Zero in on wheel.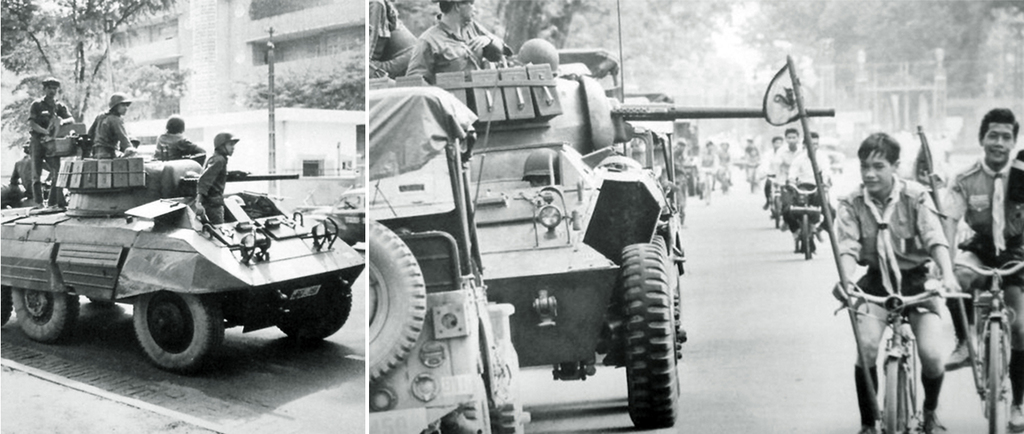
Zeroed in: Rect(745, 169, 756, 190).
